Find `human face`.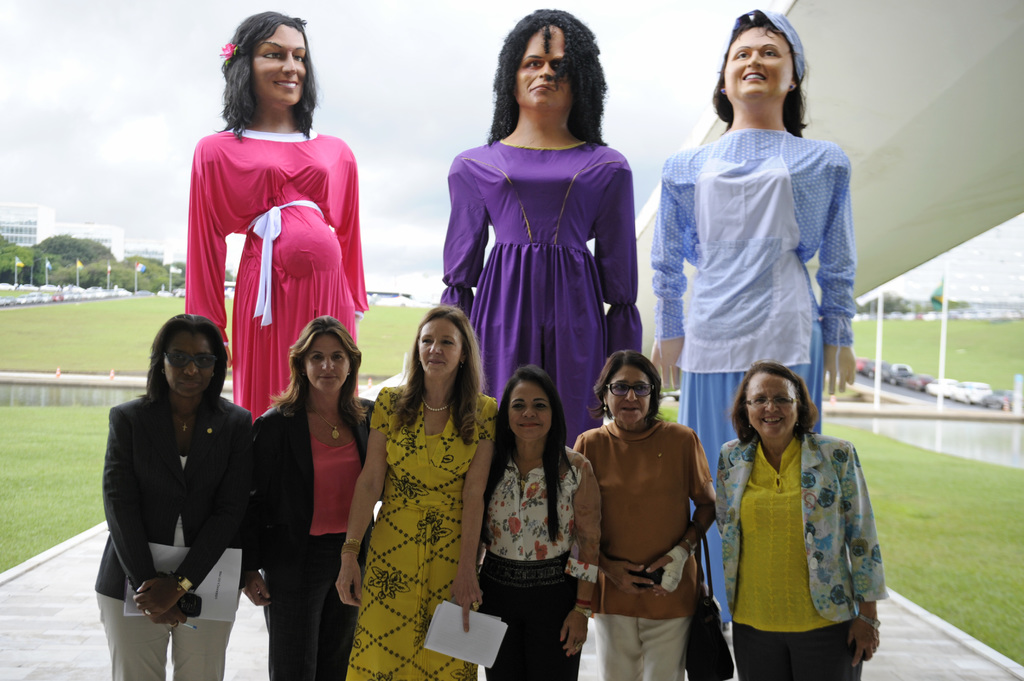
744,377,797,440.
